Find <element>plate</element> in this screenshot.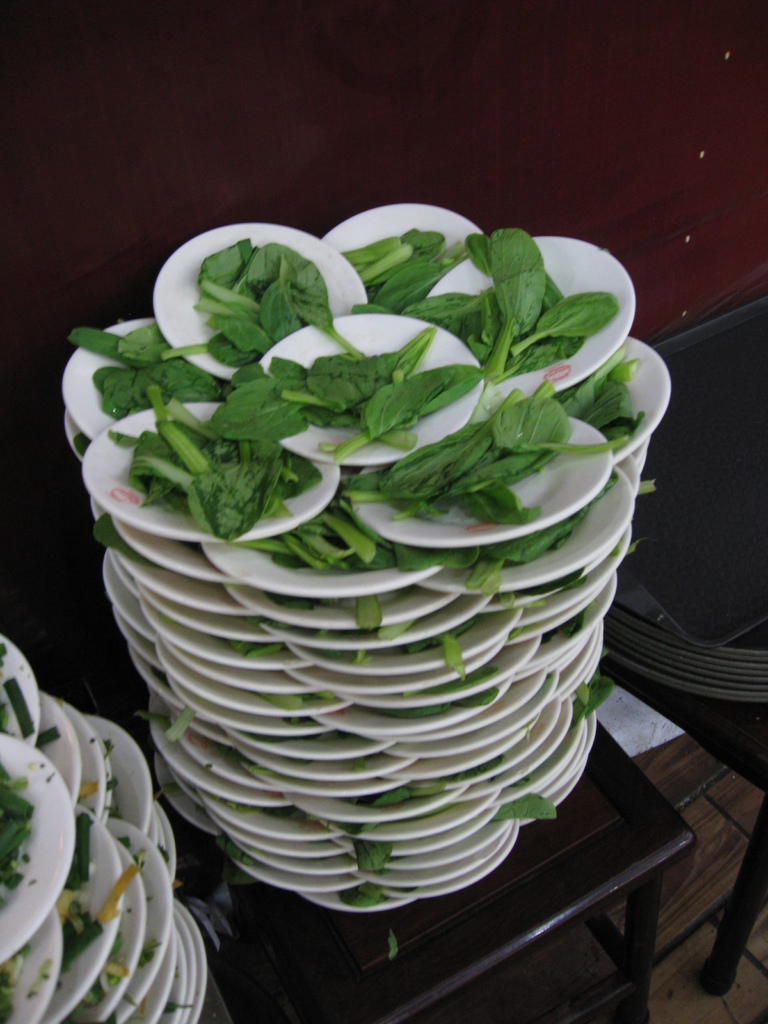
The bounding box for <element>plate</element> is Rect(193, 502, 445, 601).
